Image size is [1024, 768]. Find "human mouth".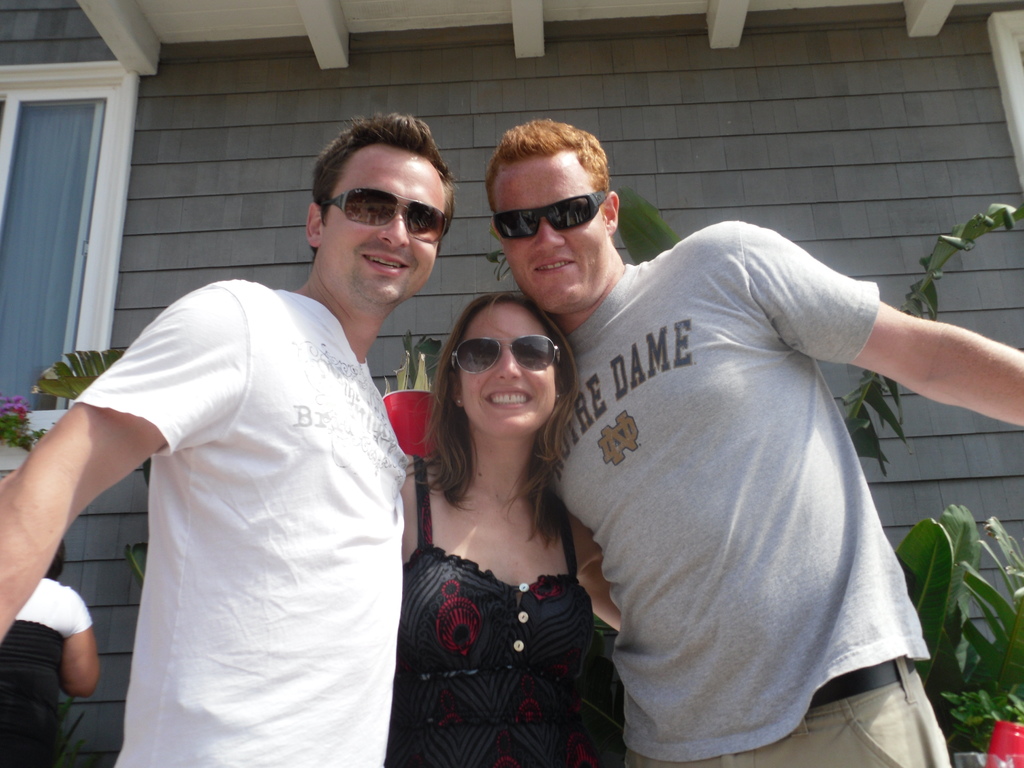
531:257:572:279.
